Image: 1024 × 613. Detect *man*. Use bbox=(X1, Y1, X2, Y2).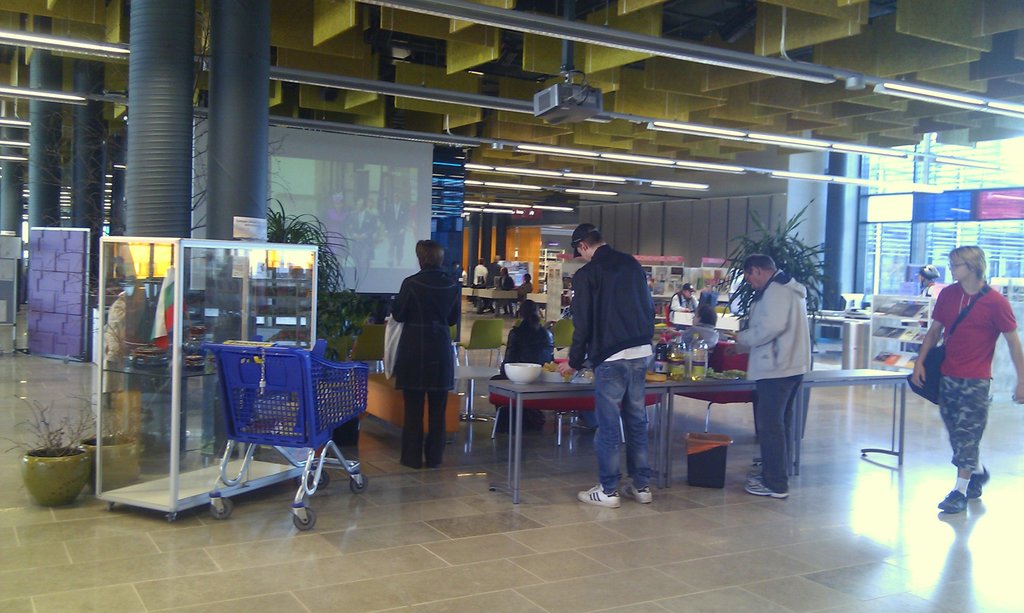
bbox=(721, 254, 807, 497).
